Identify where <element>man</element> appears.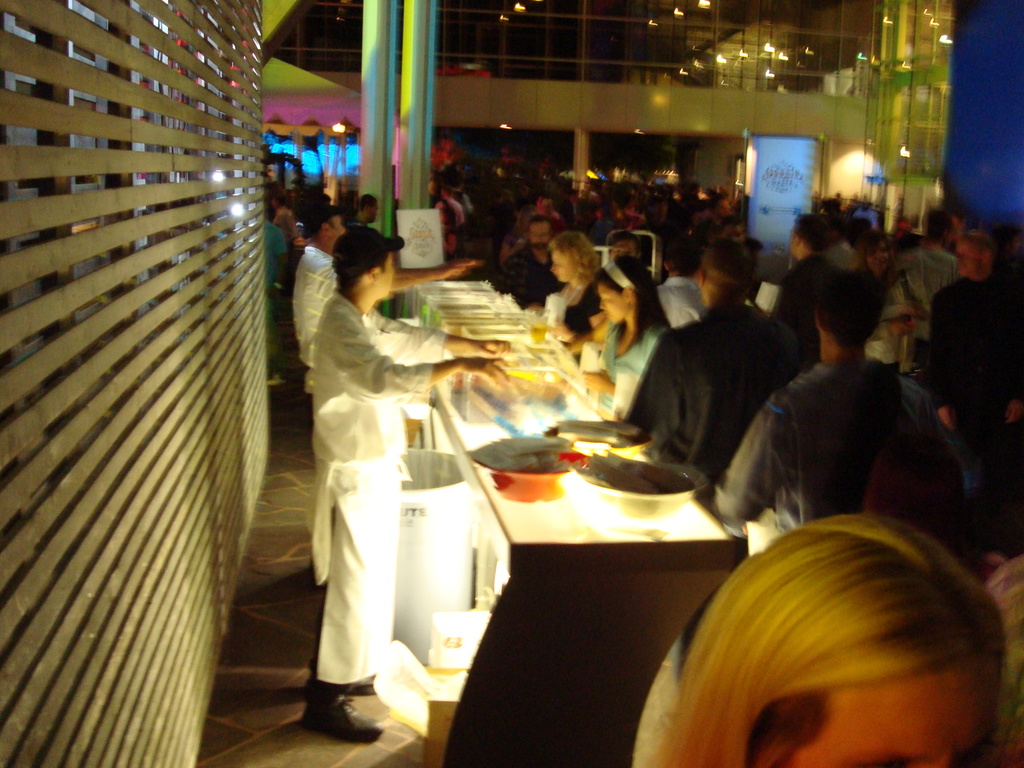
Appears at {"left": 627, "top": 239, "right": 801, "bottom": 478}.
